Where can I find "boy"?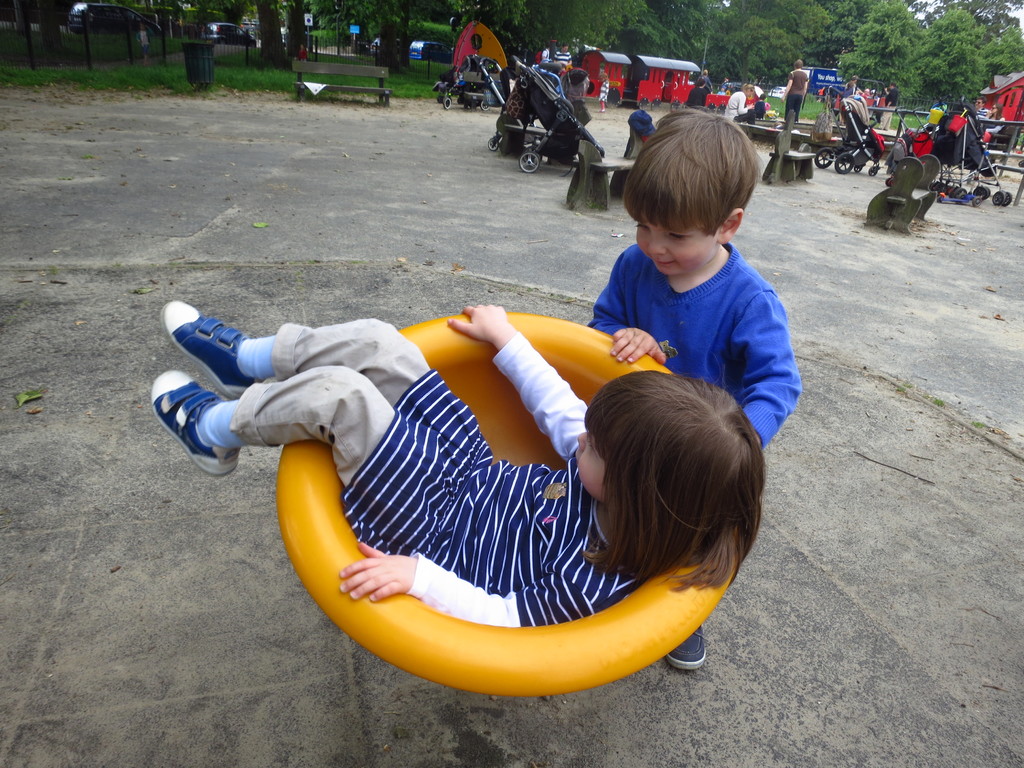
You can find it at [585,106,810,673].
